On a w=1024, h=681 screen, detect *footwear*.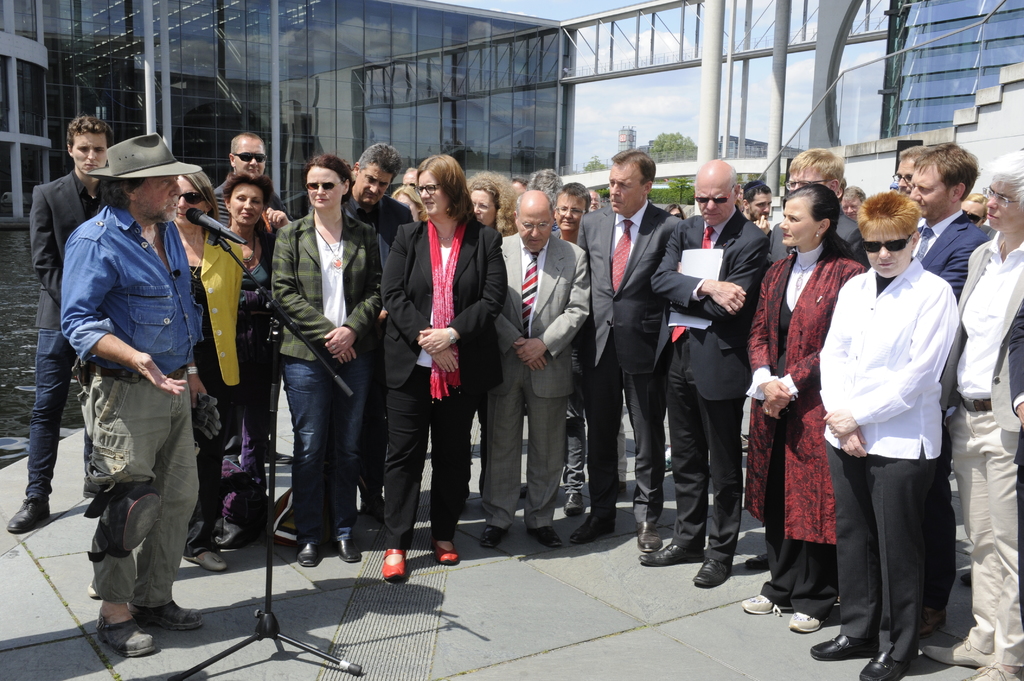
bbox=[531, 520, 563, 550].
